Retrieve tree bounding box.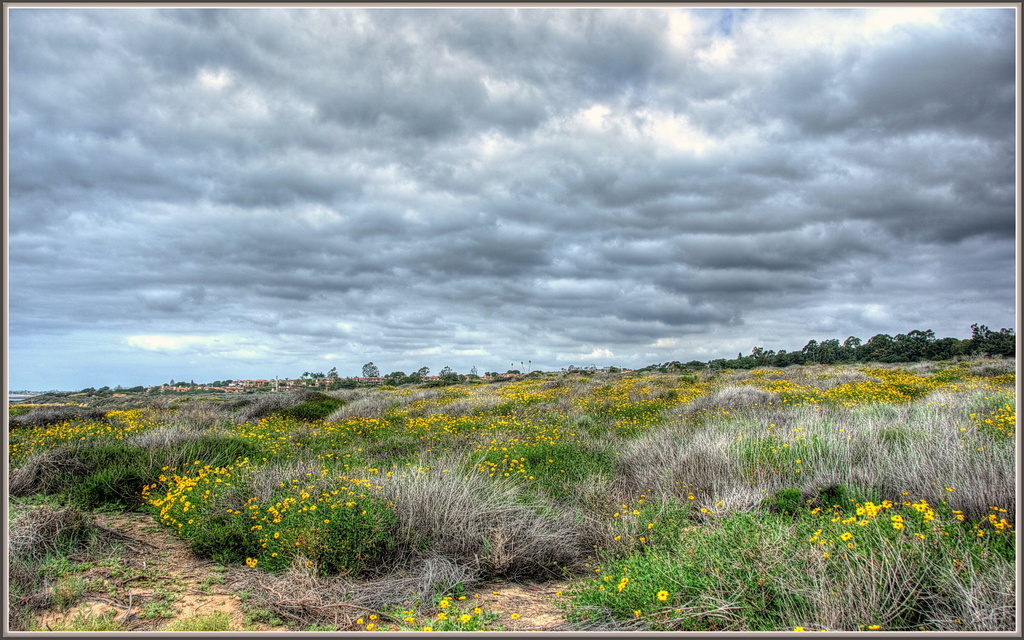
Bounding box: rect(380, 367, 432, 391).
